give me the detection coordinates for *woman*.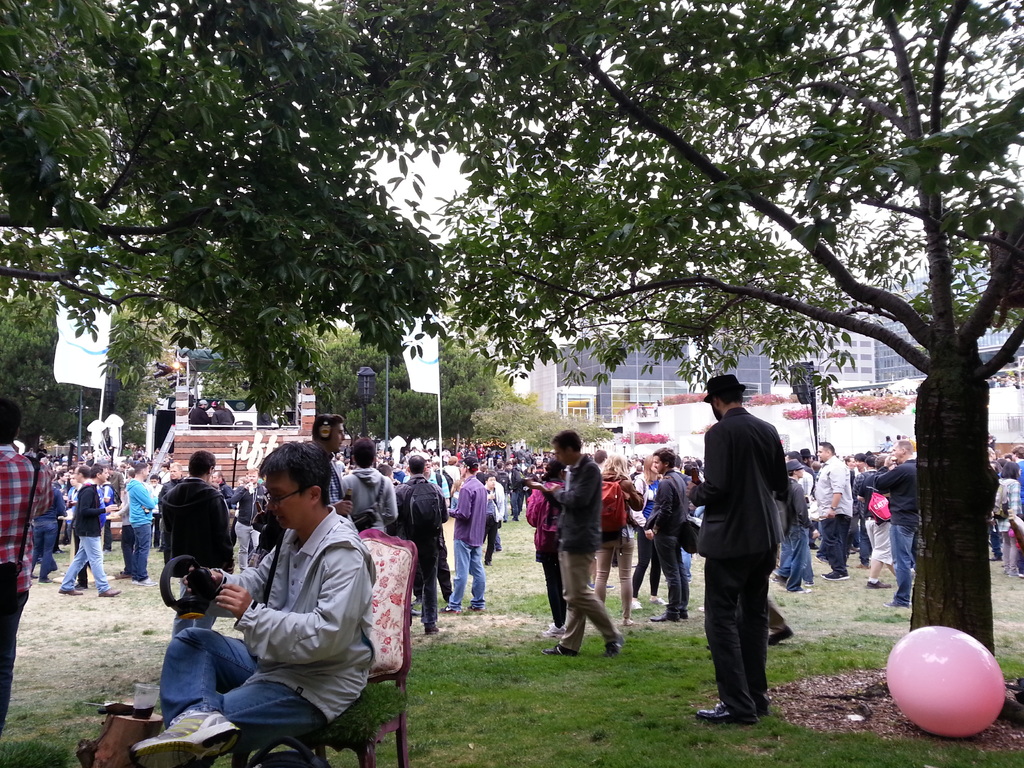
(867,440,920,607).
